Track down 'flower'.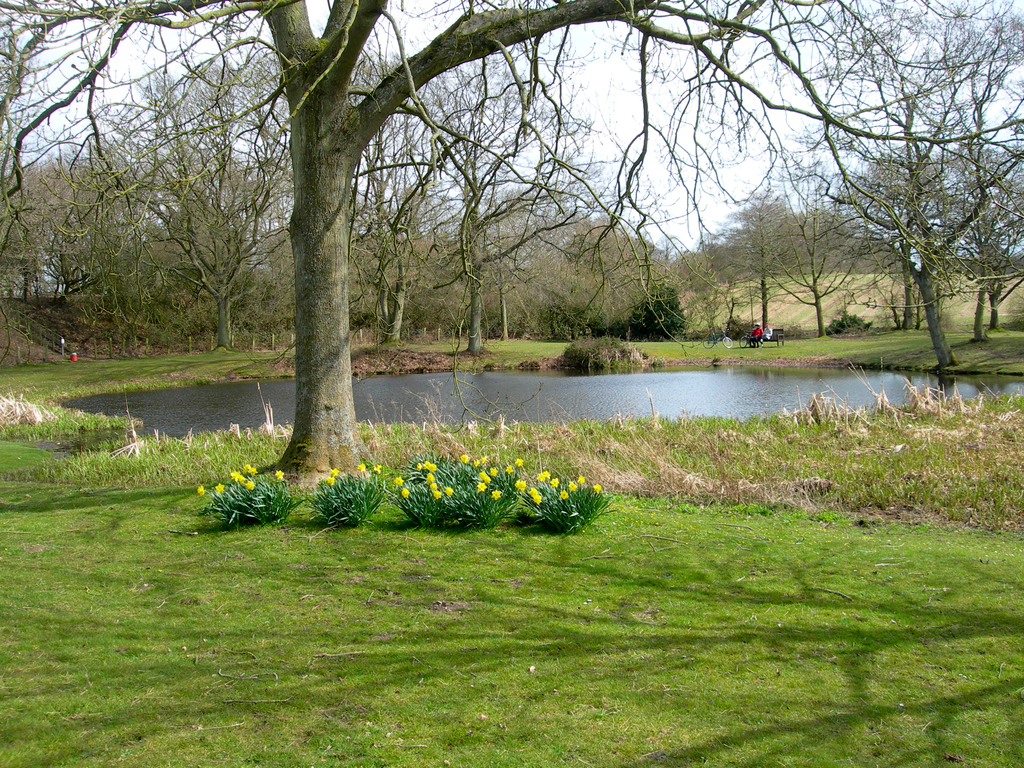
Tracked to Rect(396, 474, 407, 484).
